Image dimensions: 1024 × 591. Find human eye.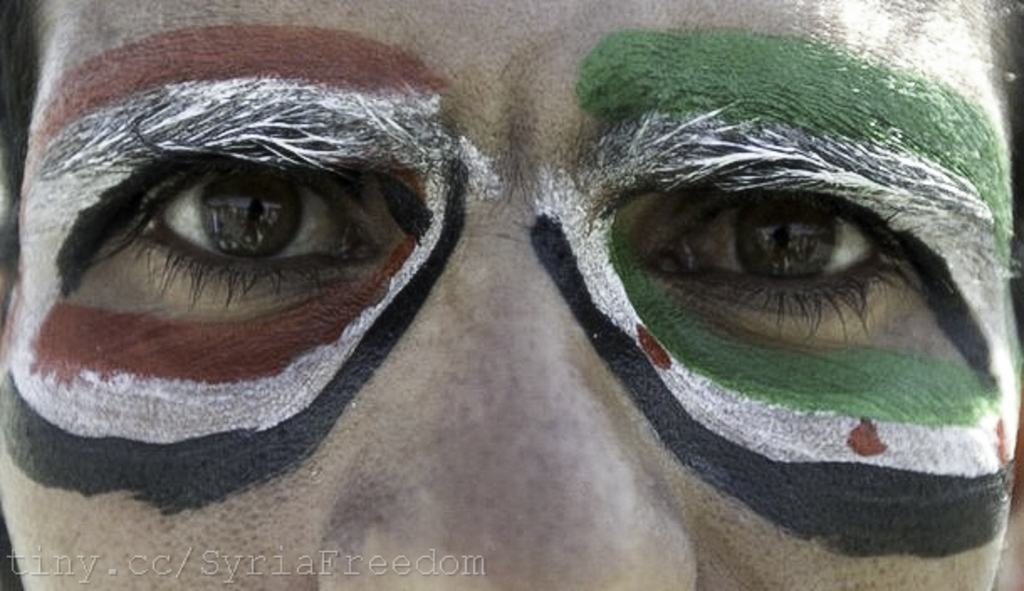
pyautogui.locateOnScreen(630, 170, 930, 326).
